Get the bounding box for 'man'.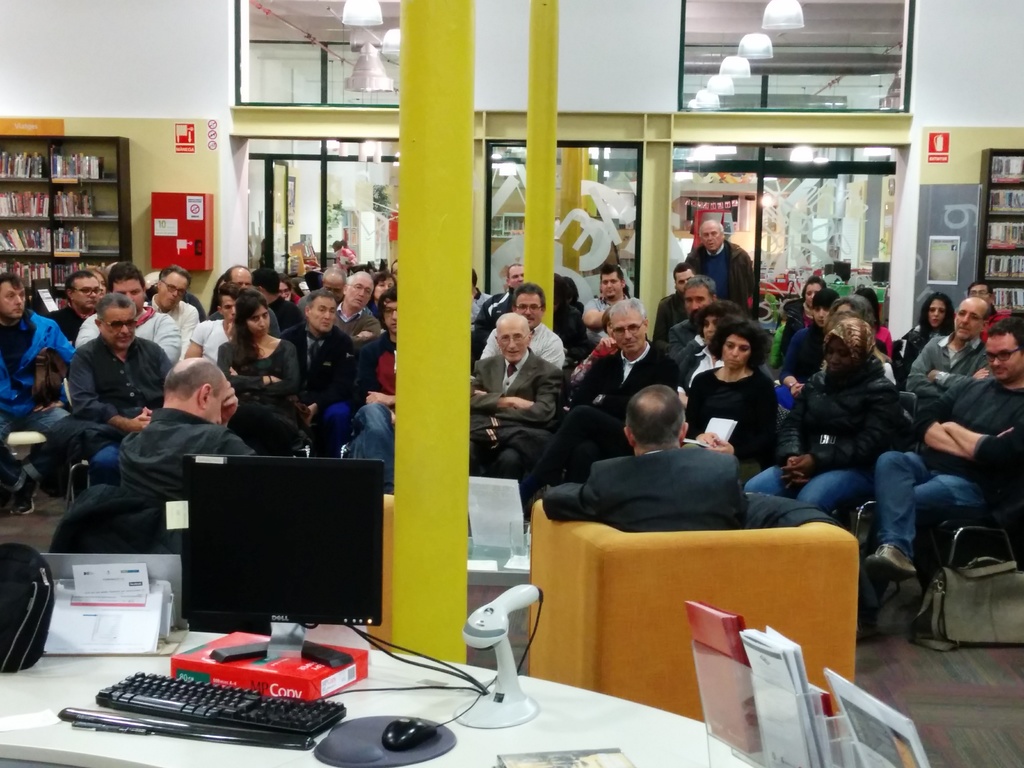
665:276:720:366.
